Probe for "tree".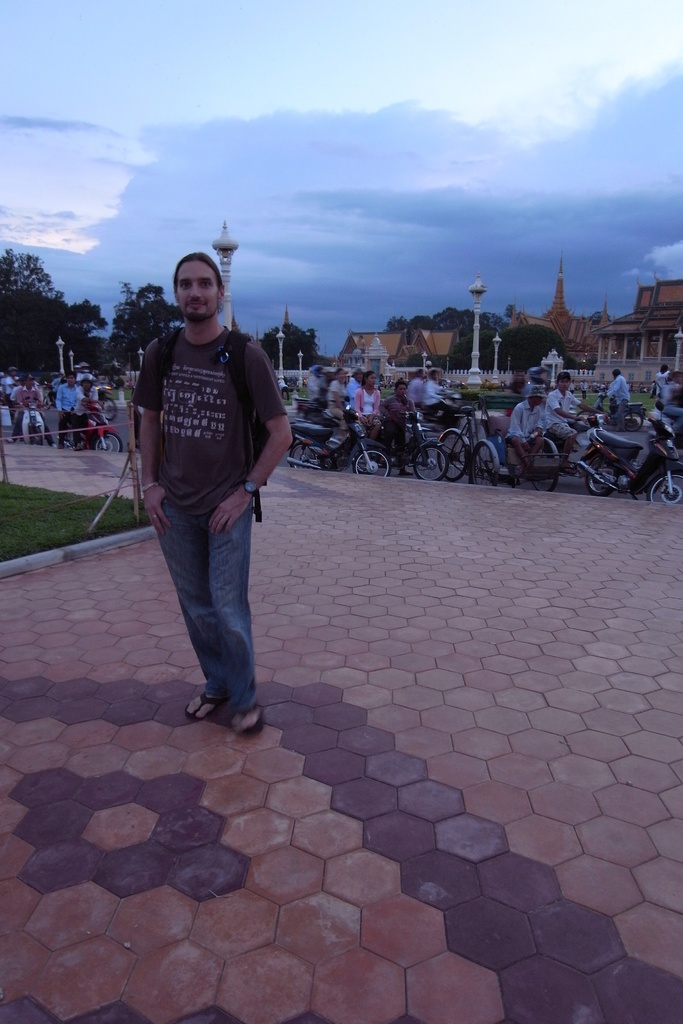
Probe result: [x1=1, y1=248, x2=100, y2=381].
